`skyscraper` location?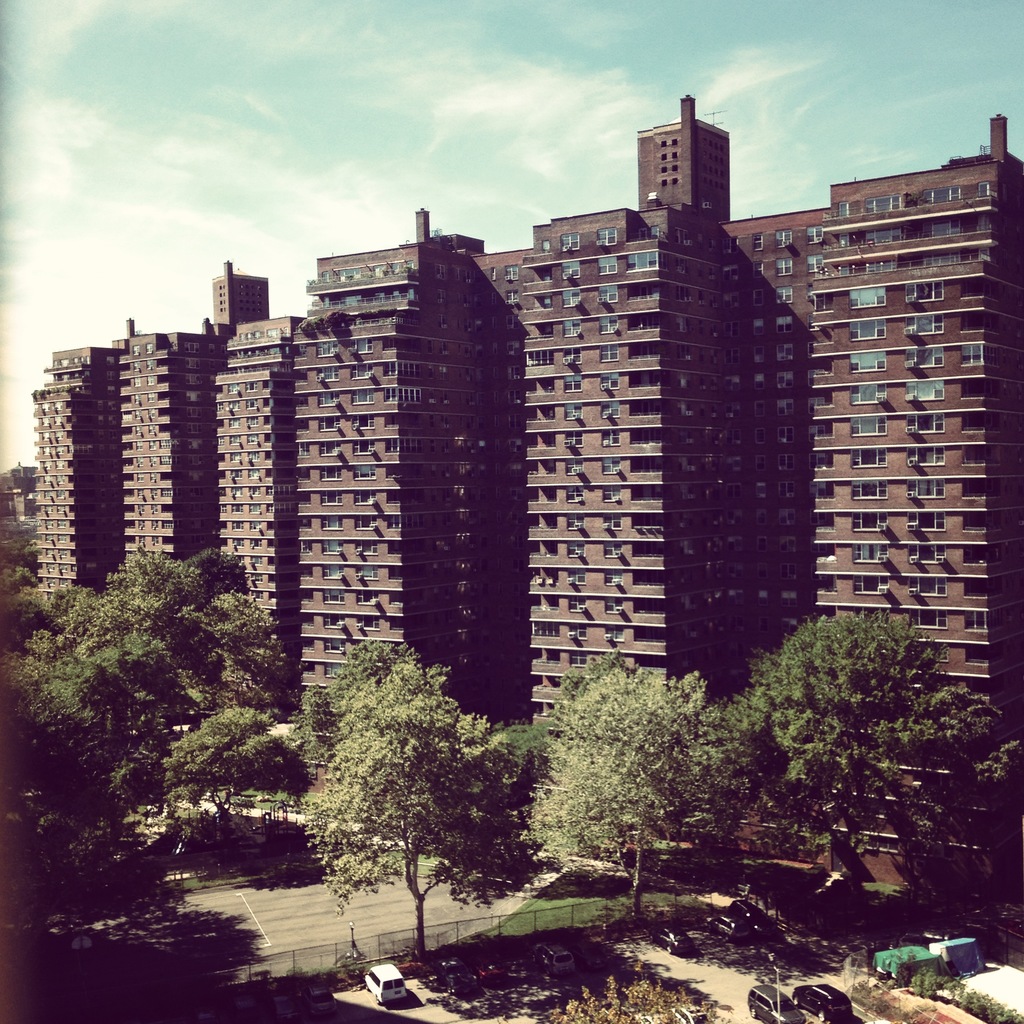
74, 184, 912, 740
